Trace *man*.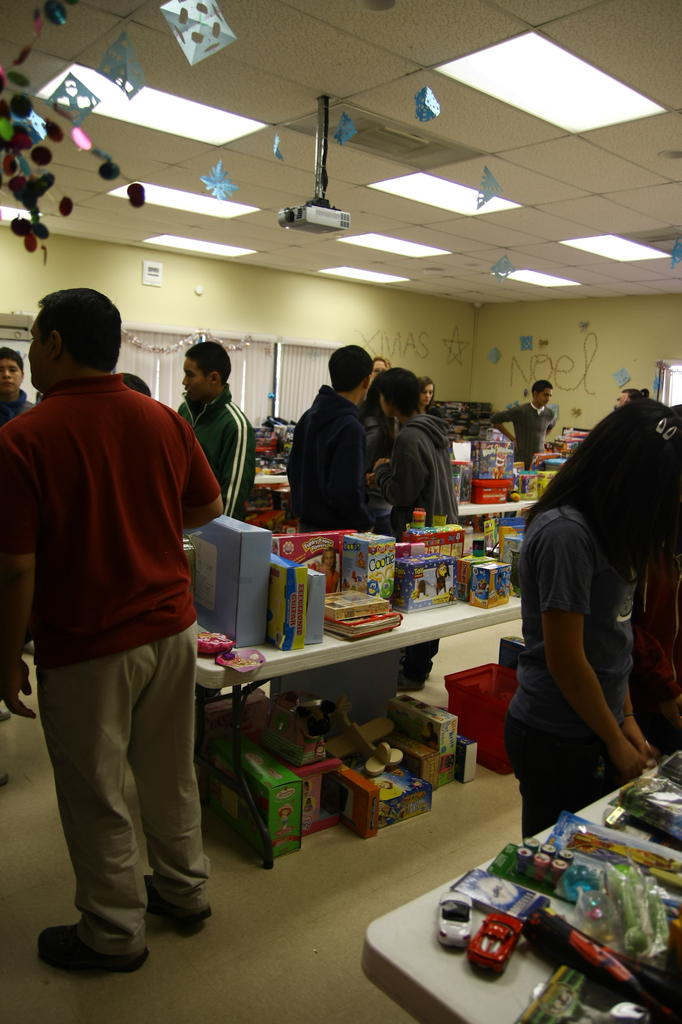
Traced to (x1=280, y1=344, x2=368, y2=532).
